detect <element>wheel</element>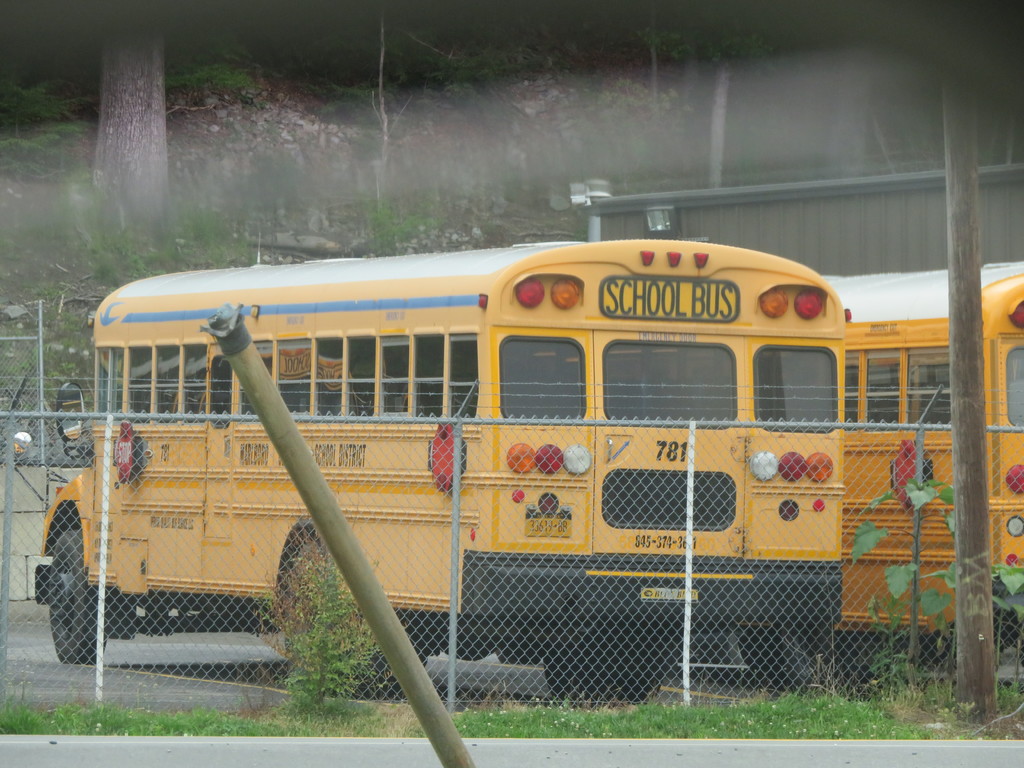
[x1=285, y1=538, x2=390, y2=699]
